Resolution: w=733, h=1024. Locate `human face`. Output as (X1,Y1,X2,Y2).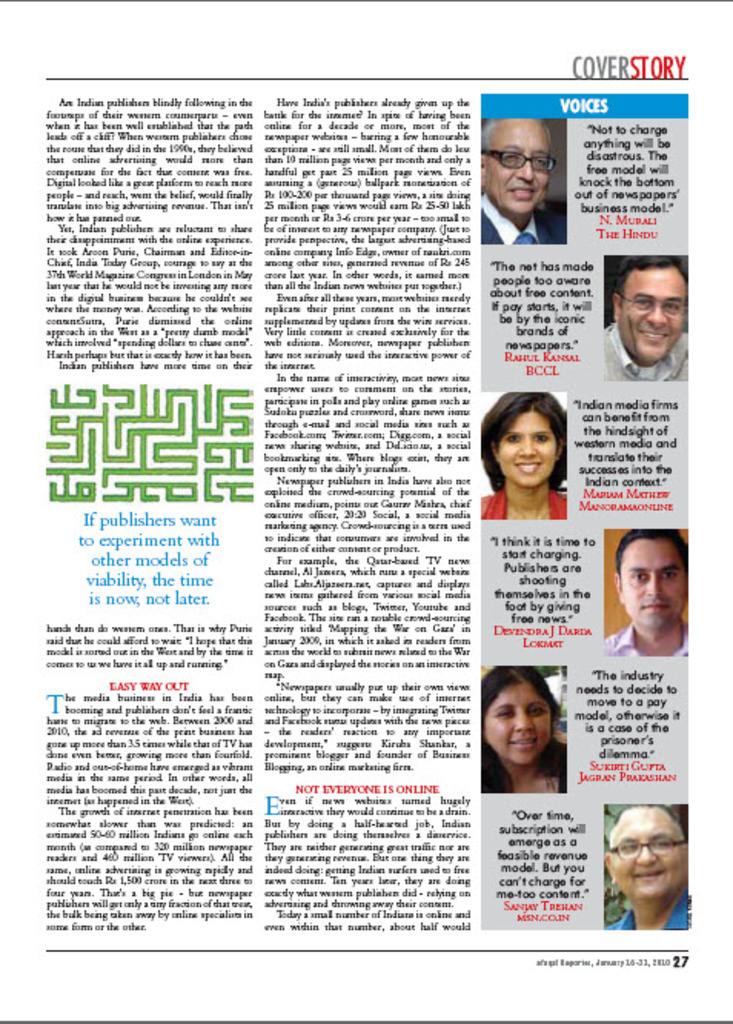
(609,813,682,906).
